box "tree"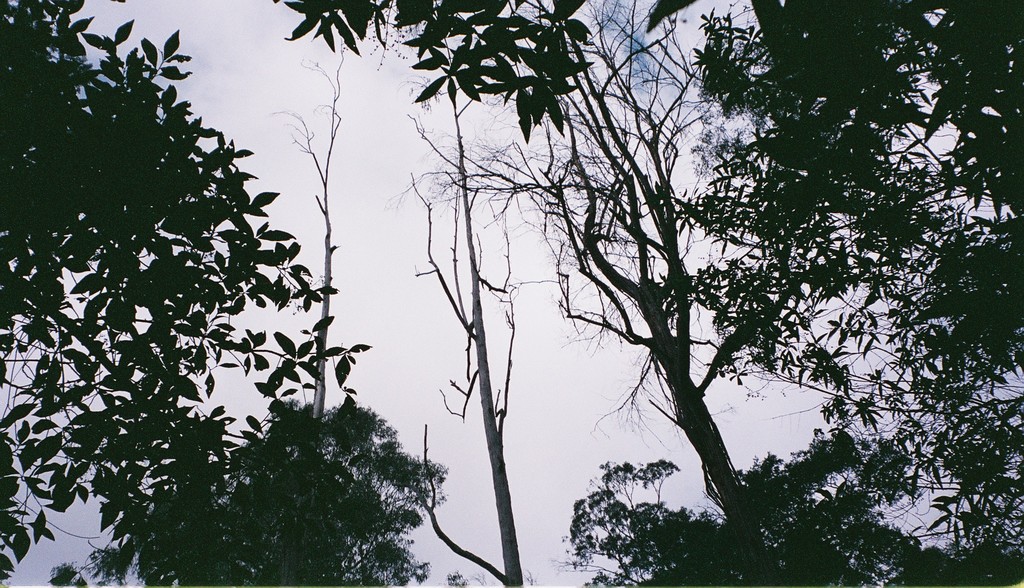
[276, 34, 354, 441]
